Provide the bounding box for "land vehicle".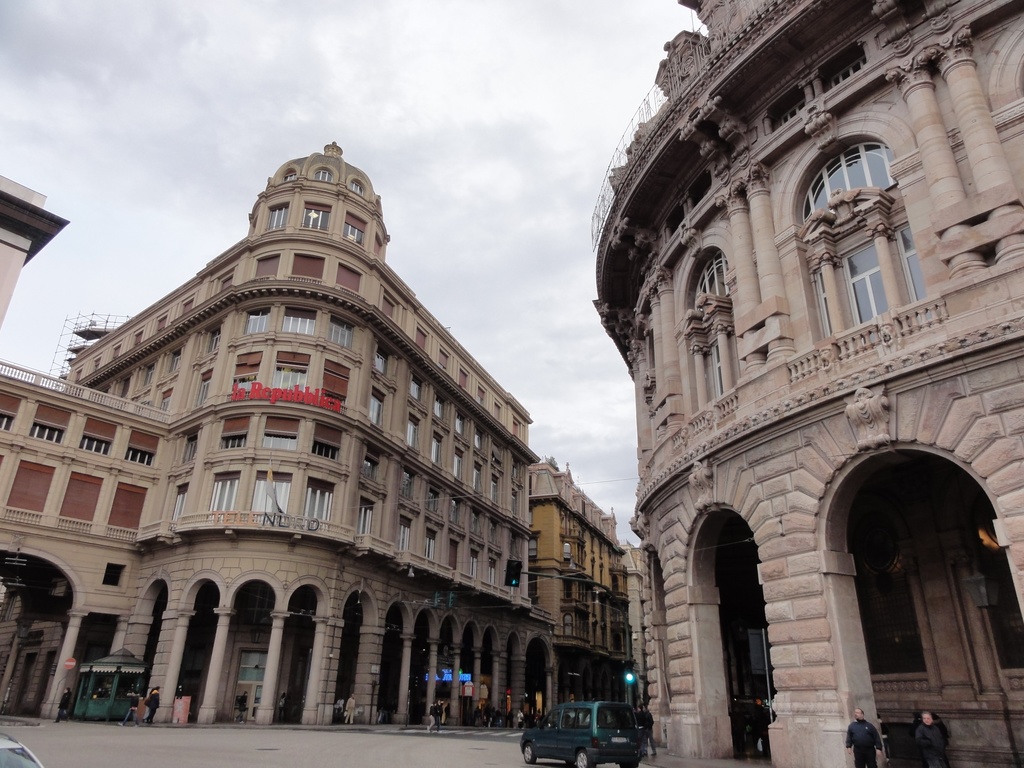
520/701/650/767.
